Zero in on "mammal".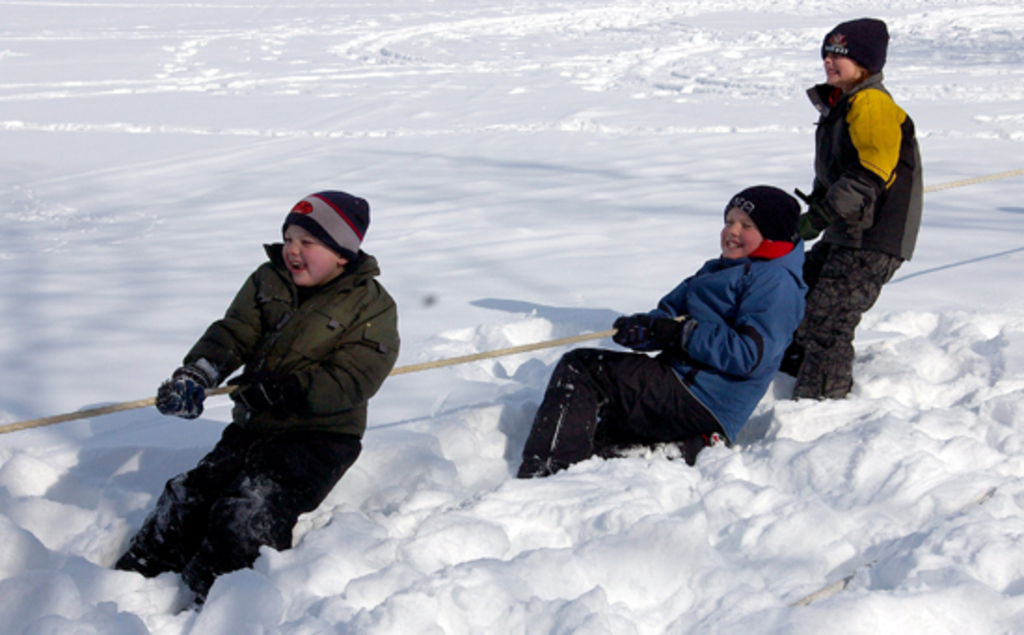
Zeroed in: box(789, 17, 925, 402).
